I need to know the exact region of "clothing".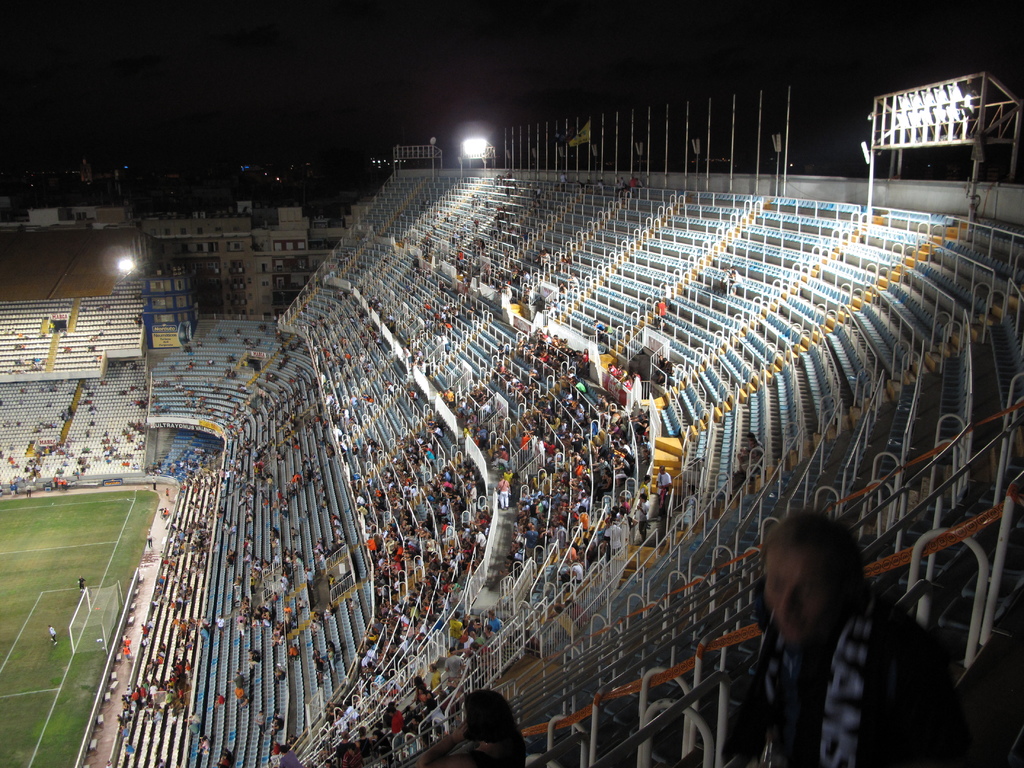
Region: [x1=655, y1=299, x2=666, y2=320].
